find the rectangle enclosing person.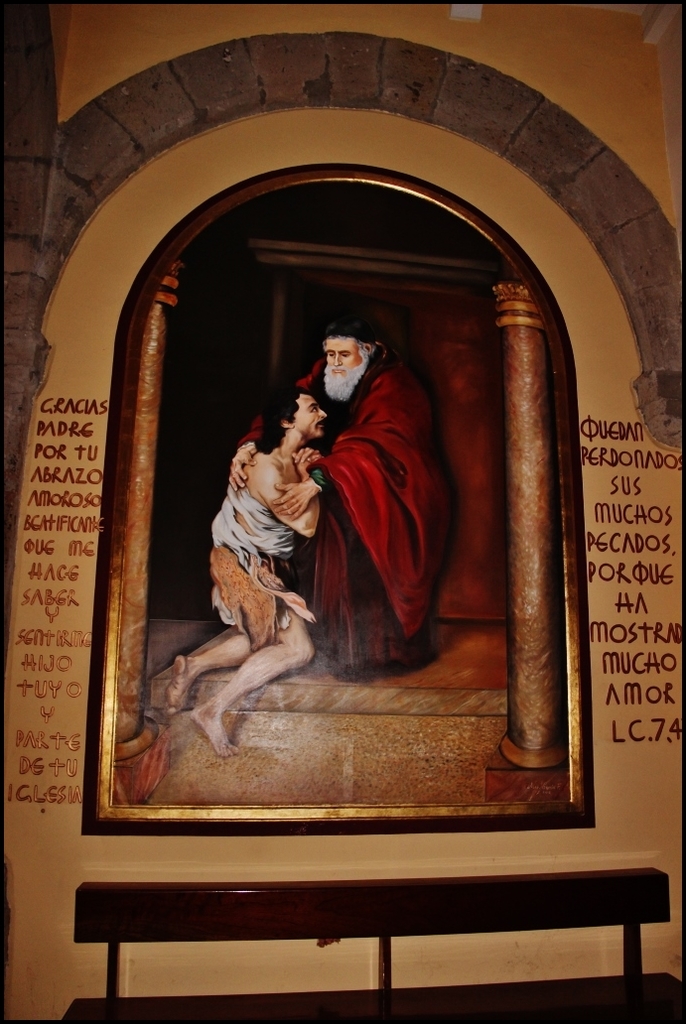
BBox(163, 384, 330, 761).
